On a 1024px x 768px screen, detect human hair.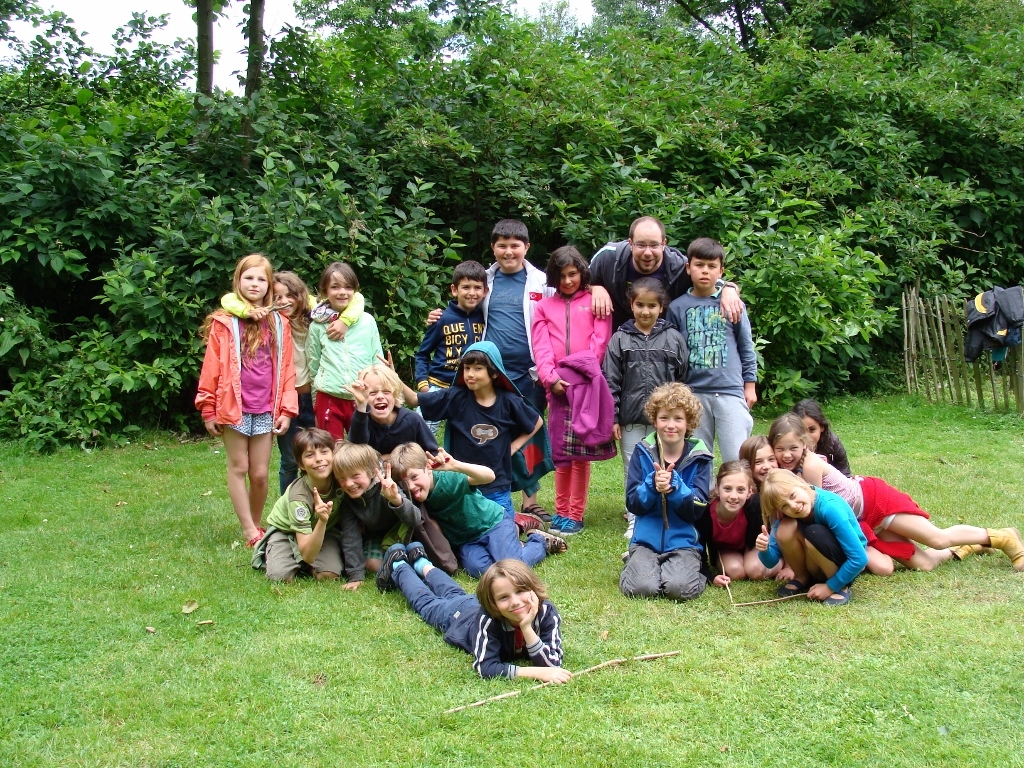
<bbox>385, 443, 429, 483</bbox>.
